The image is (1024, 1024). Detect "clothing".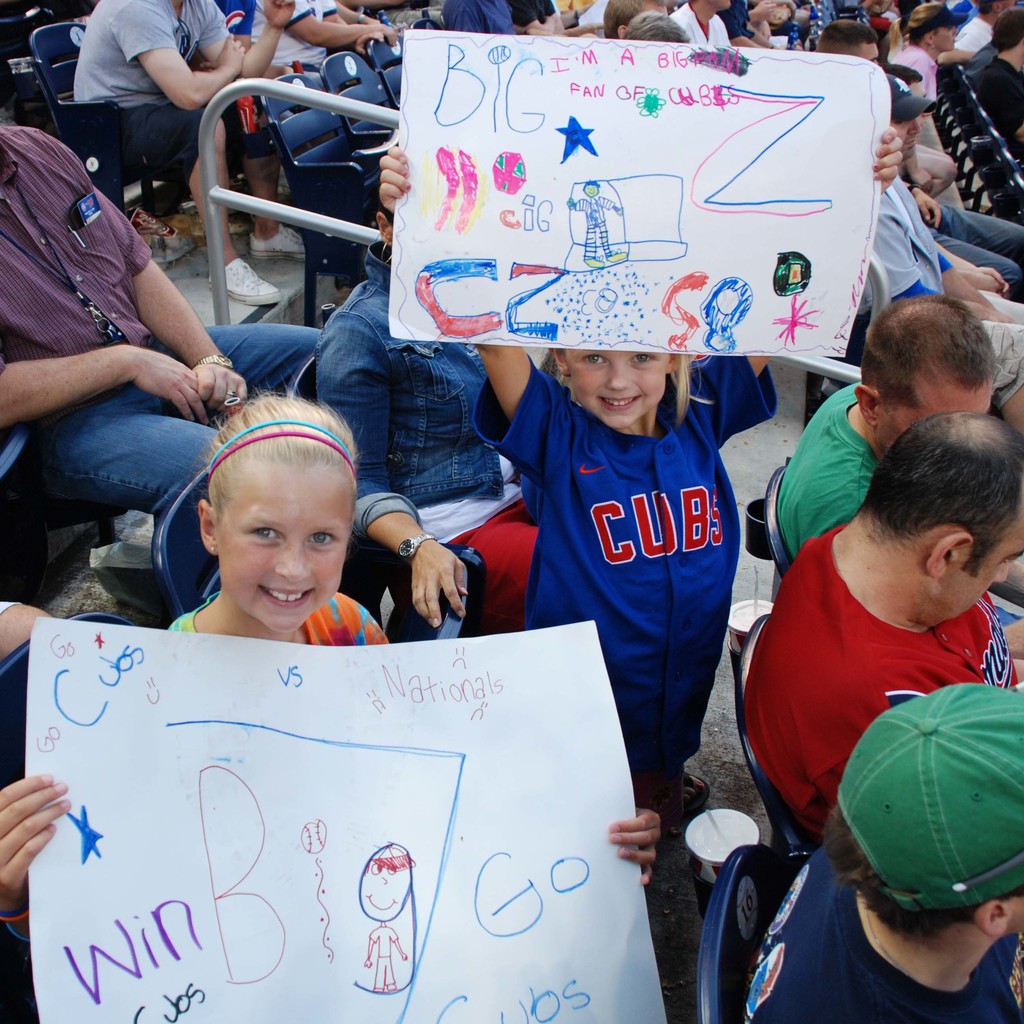
Detection: <bbox>0, 125, 324, 528</bbox>.
